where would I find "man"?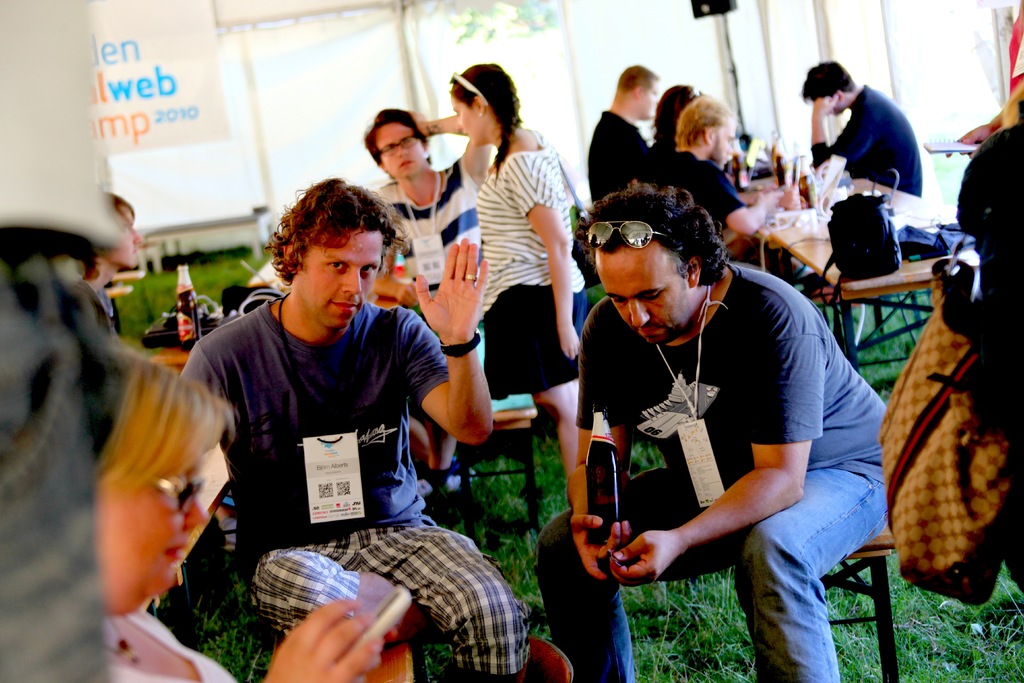
At bbox=[358, 109, 504, 317].
